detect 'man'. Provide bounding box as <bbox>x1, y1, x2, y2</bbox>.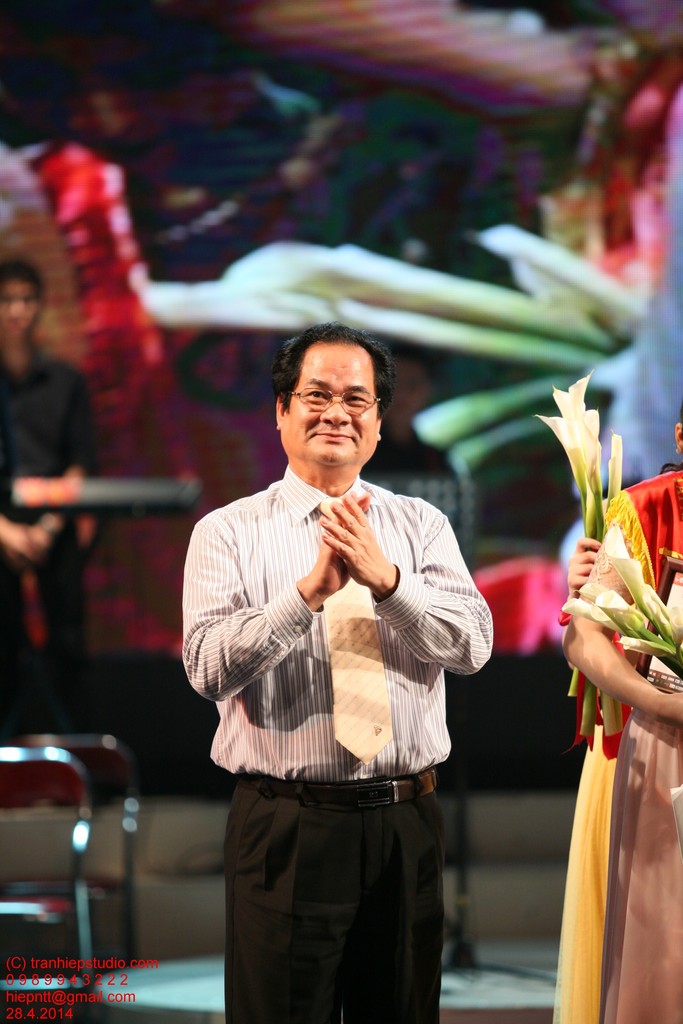
<bbox>187, 344, 500, 1015</bbox>.
